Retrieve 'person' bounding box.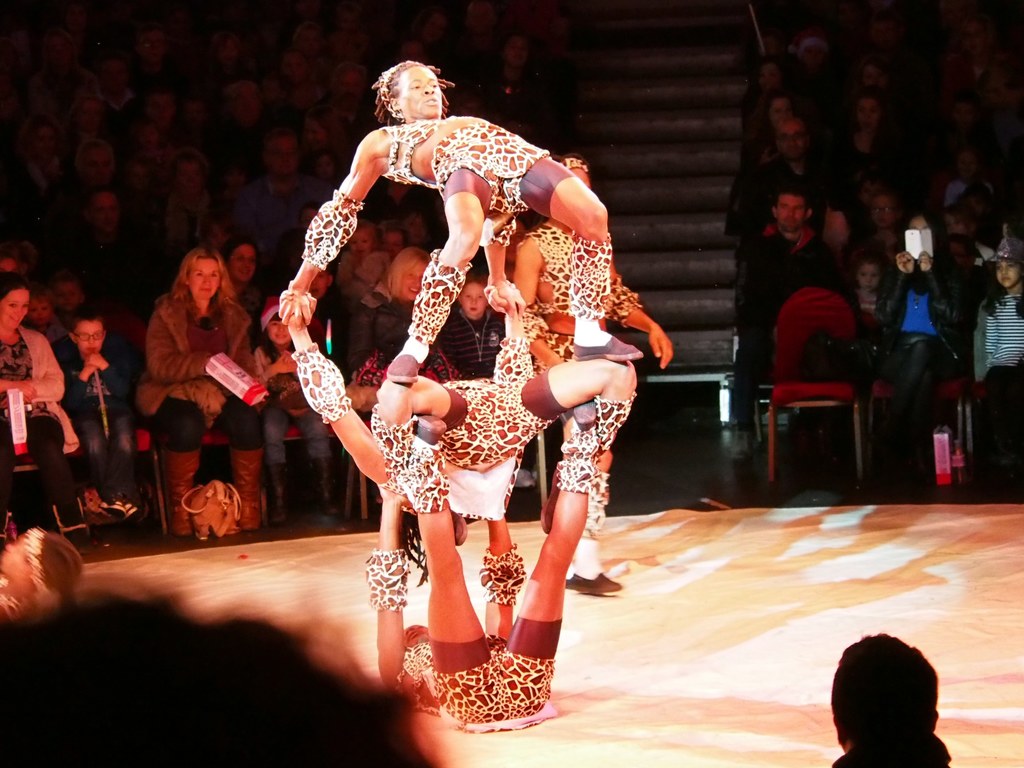
Bounding box: <bbox>56, 303, 140, 549</bbox>.
